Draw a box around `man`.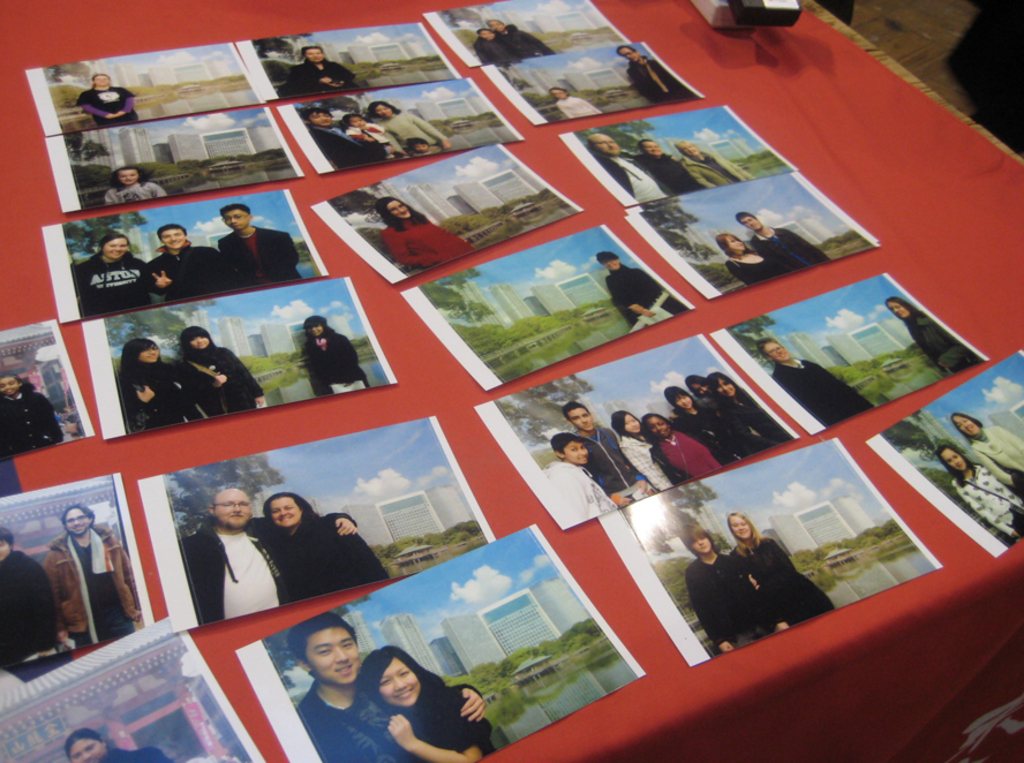
BBox(219, 203, 299, 277).
